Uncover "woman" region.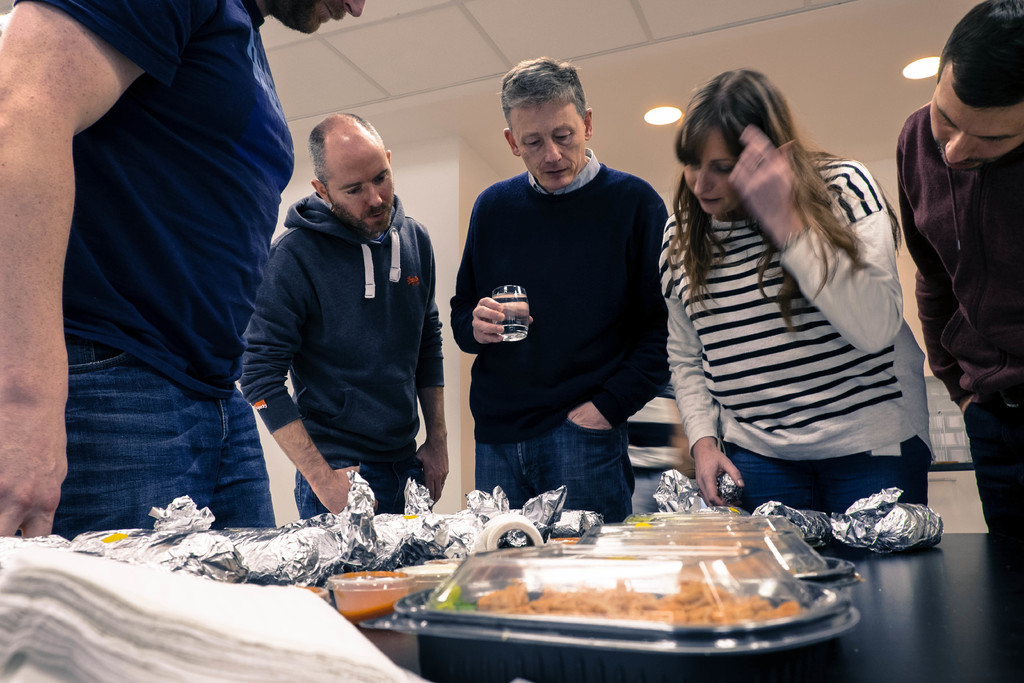
Uncovered: bbox=[657, 67, 935, 508].
